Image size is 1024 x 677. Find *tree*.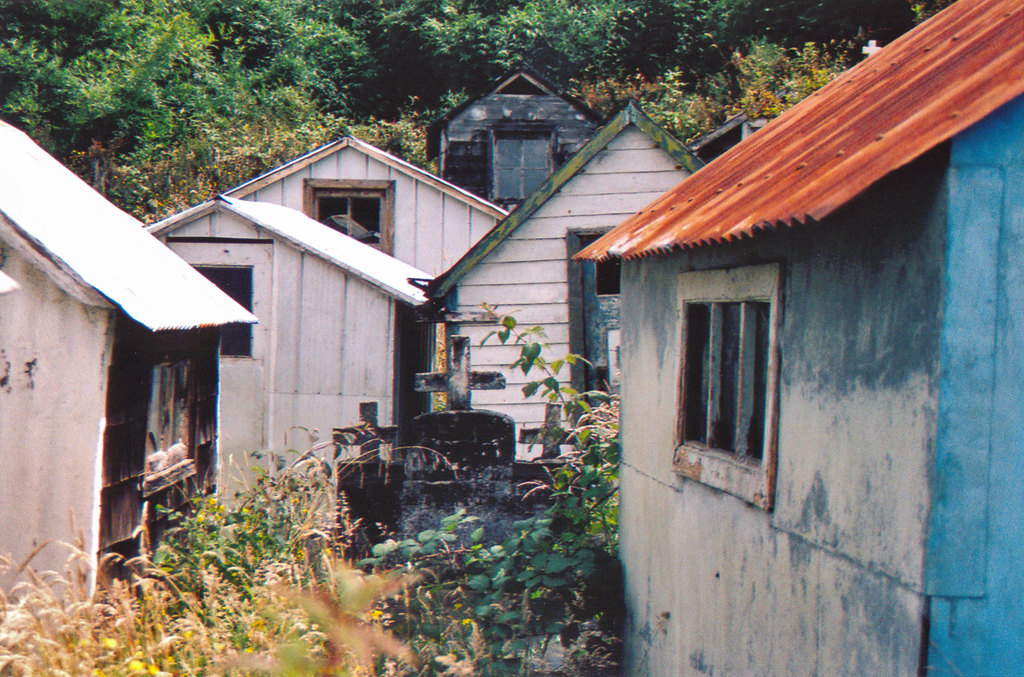
[0,0,955,227].
